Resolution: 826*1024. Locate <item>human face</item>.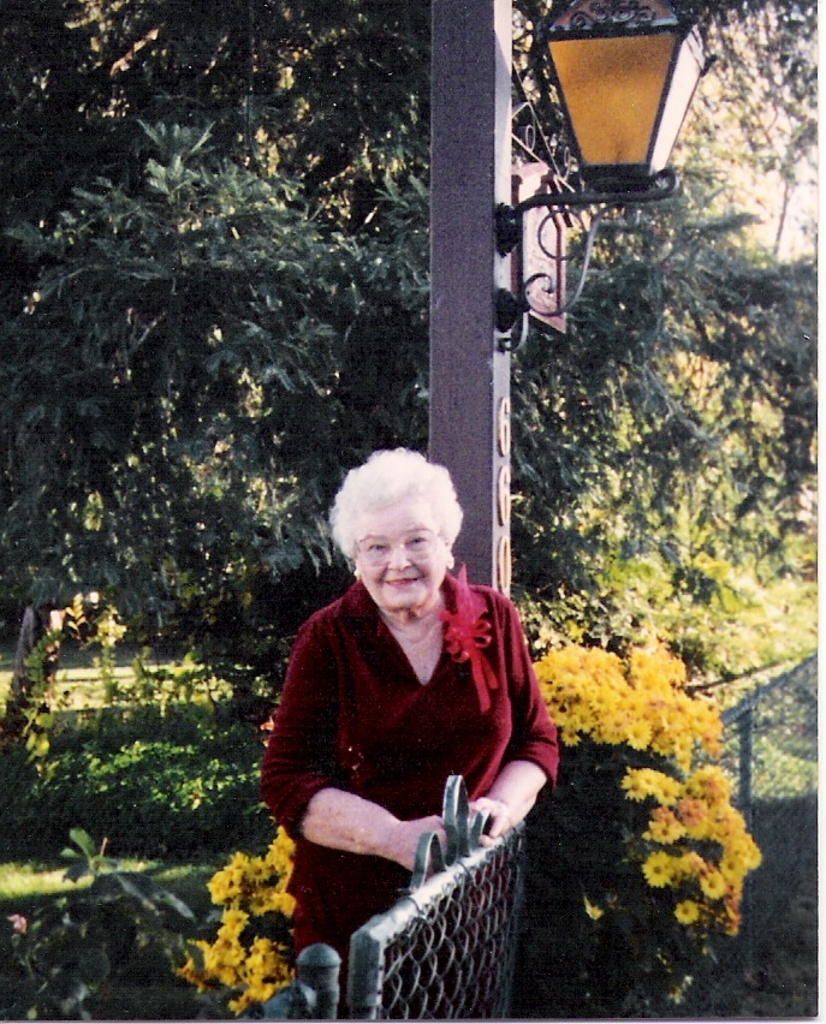
357,490,450,603.
